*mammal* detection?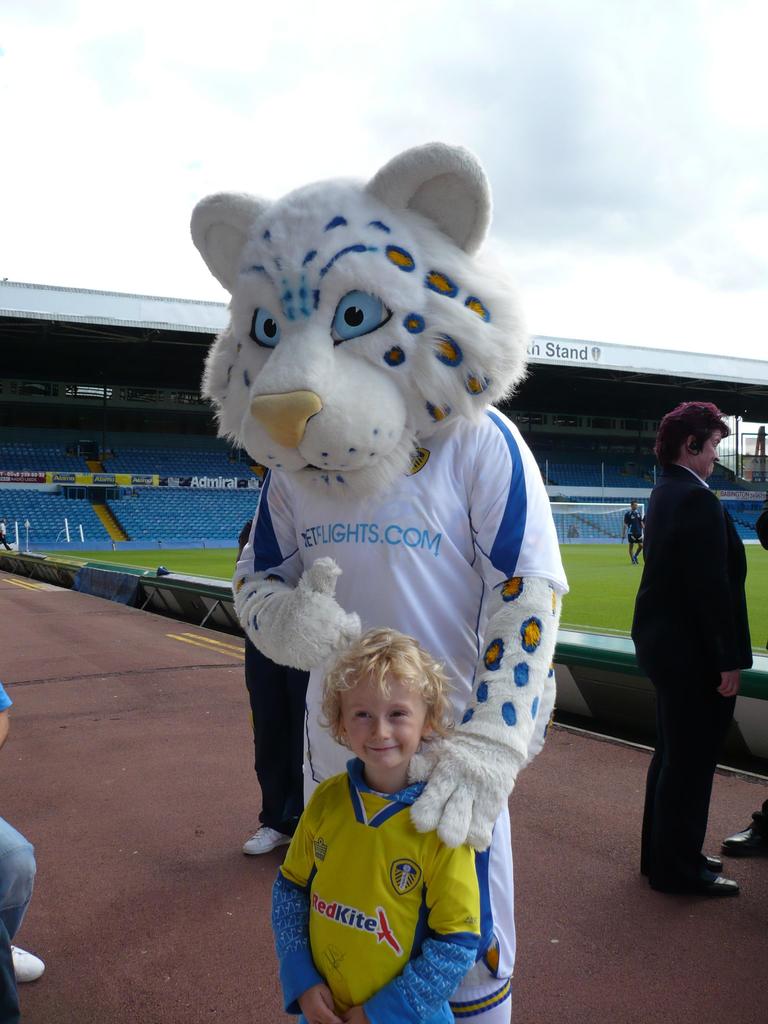
pyautogui.locateOnScreen(0, 667, 51, 987)
